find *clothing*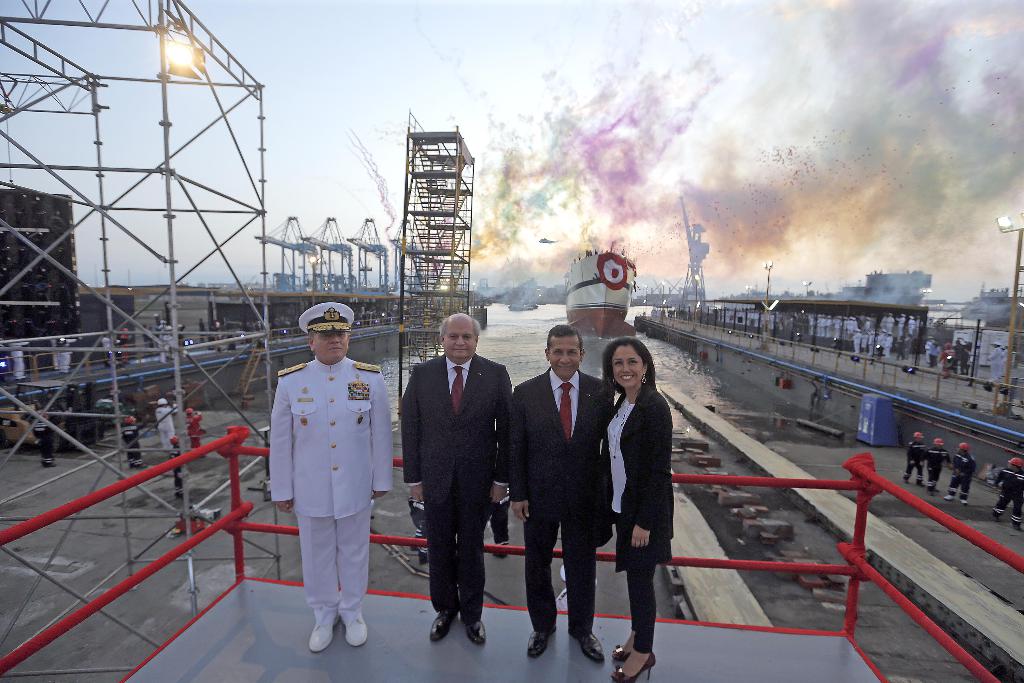
detection(947, 450, 976, 499)
